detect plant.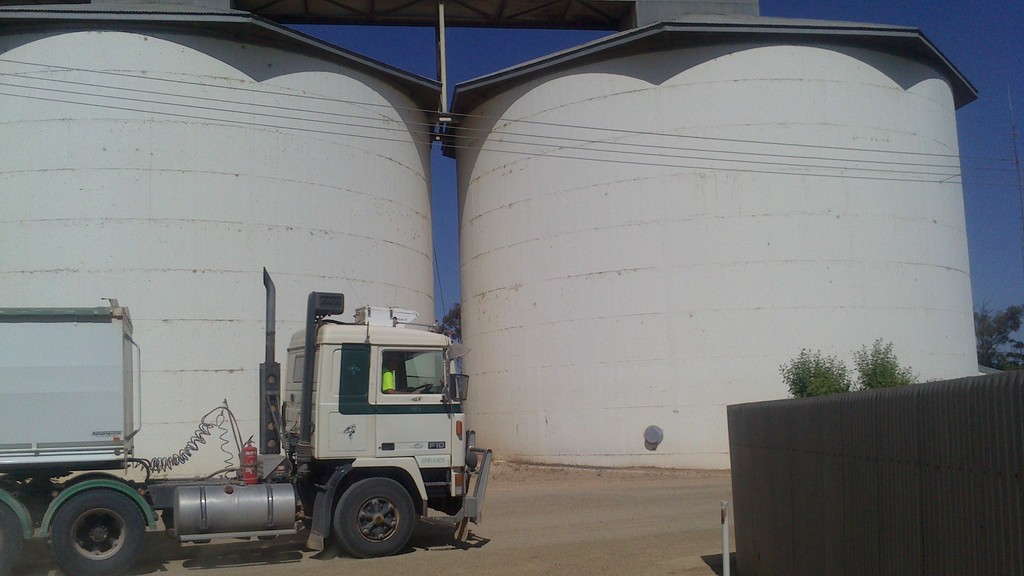
Detected at select_region(781, 355, 854, 397).
